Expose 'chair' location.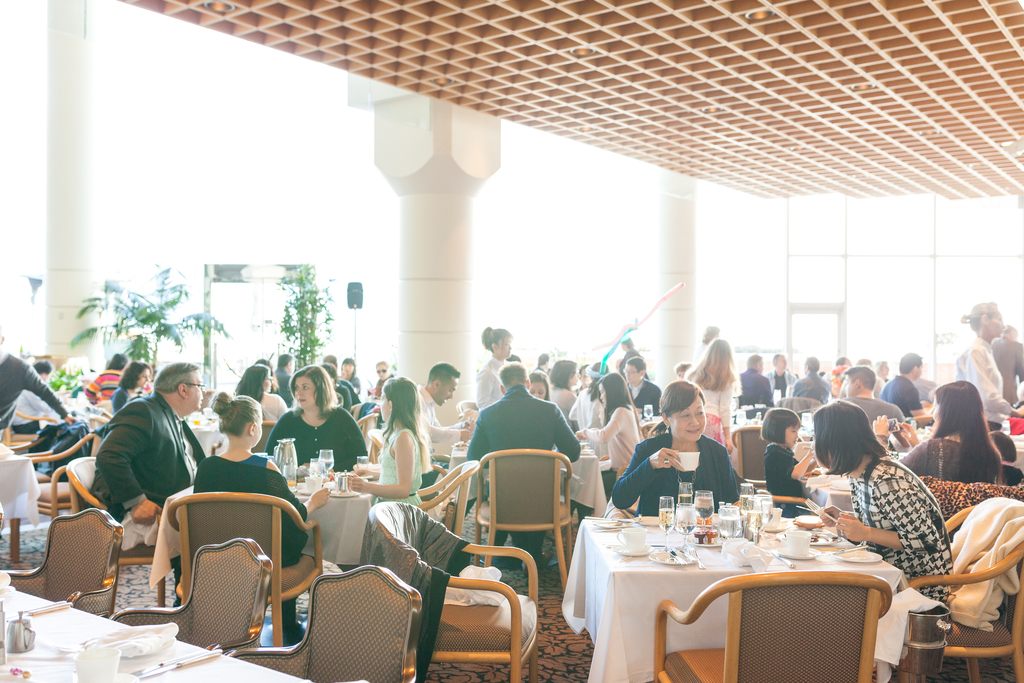
Exposed at 899/504/1023/682.
